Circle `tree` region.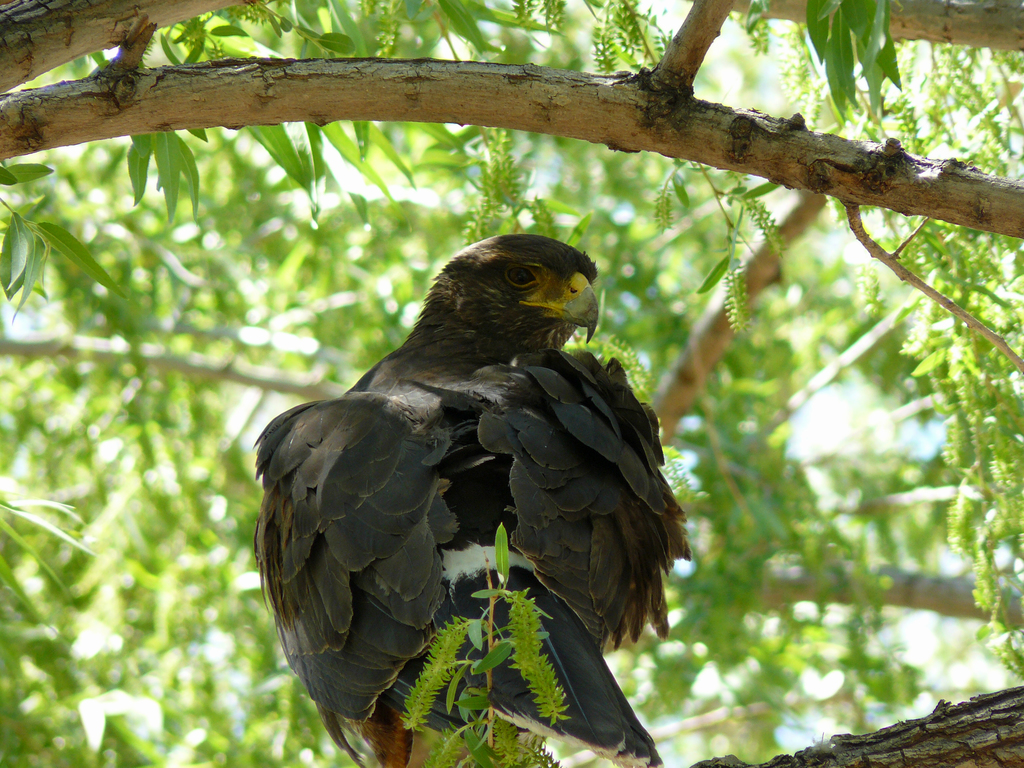
Region: 11 31 963 753.
